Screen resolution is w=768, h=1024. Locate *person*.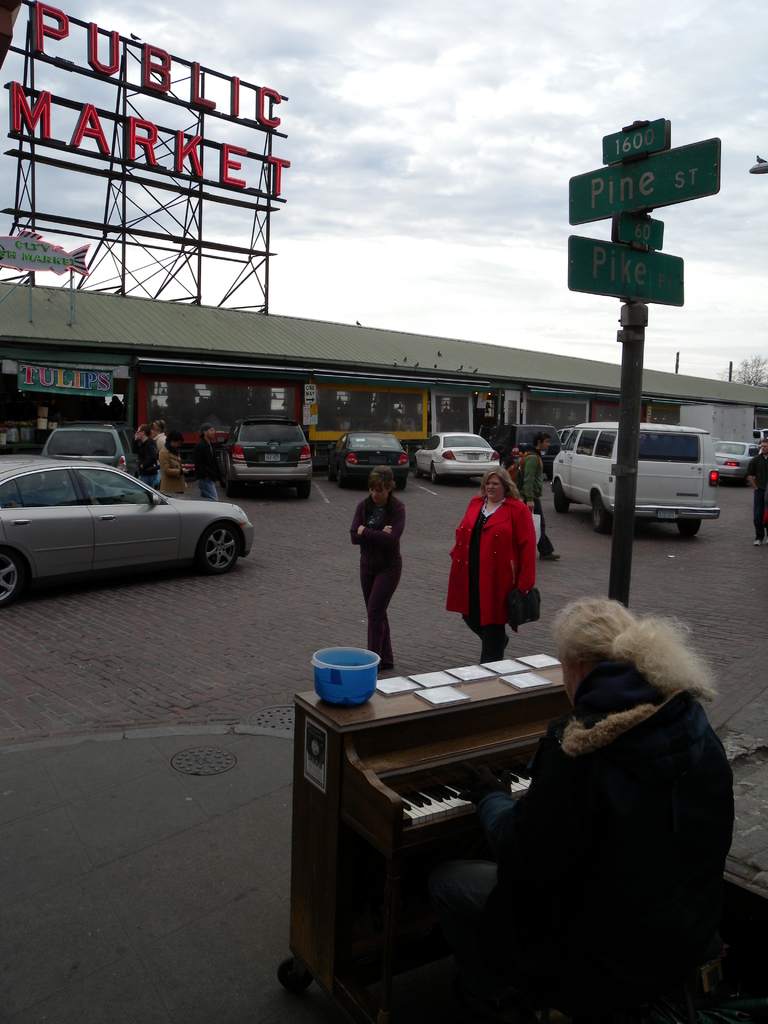
detection(456, 596, 732, 1023).
